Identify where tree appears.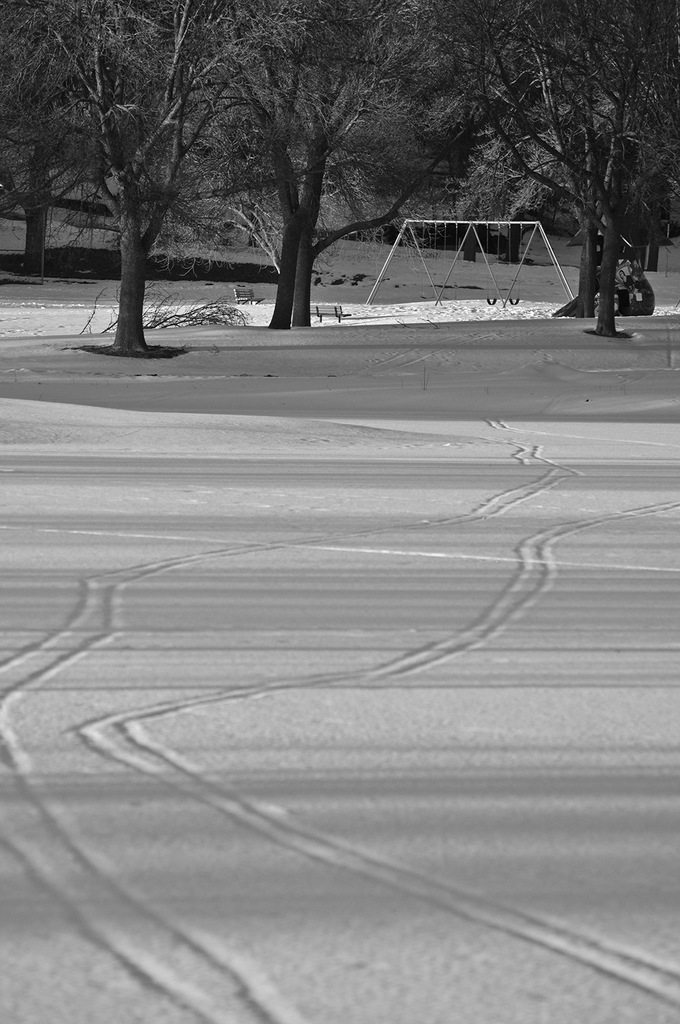
Appears at crop(458, 14, 667, 311).
